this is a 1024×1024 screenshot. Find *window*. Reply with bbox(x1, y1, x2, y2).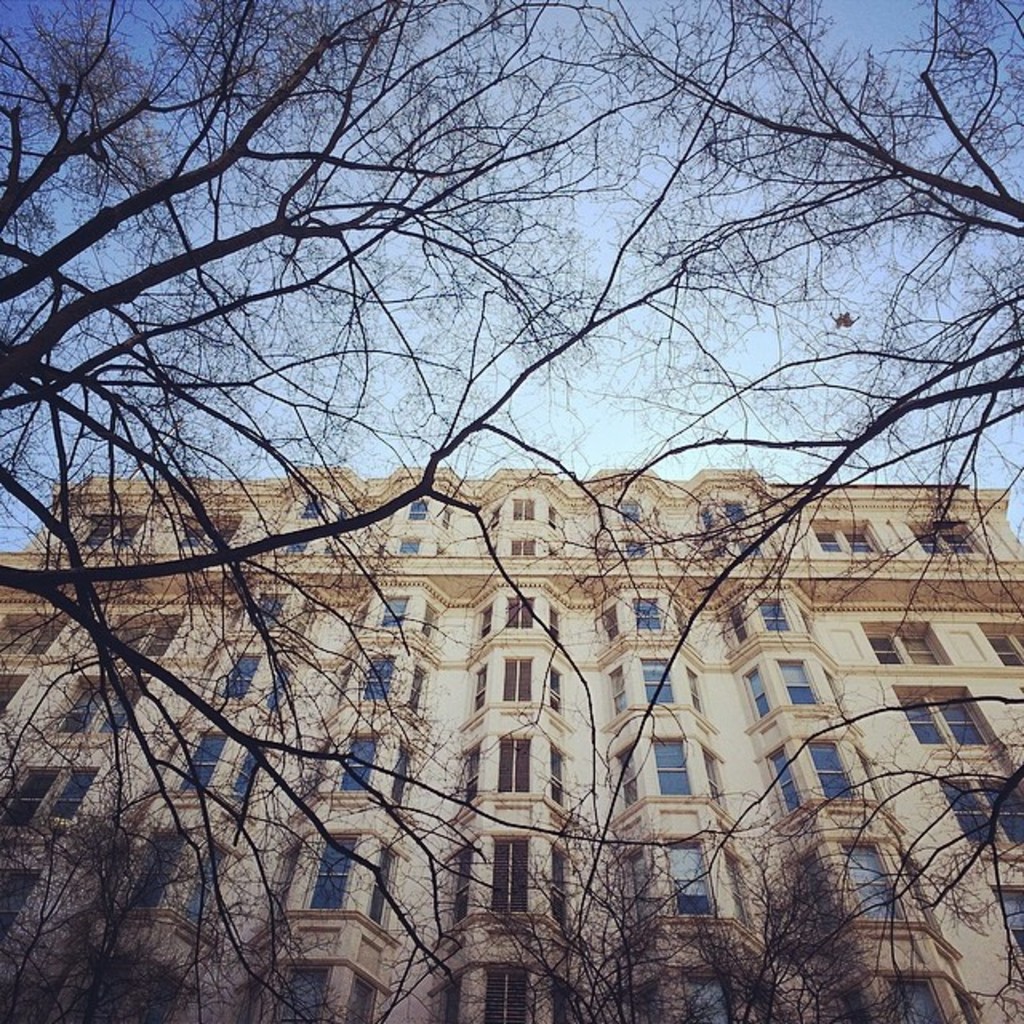
bbox(405, 534, 421, 555).
